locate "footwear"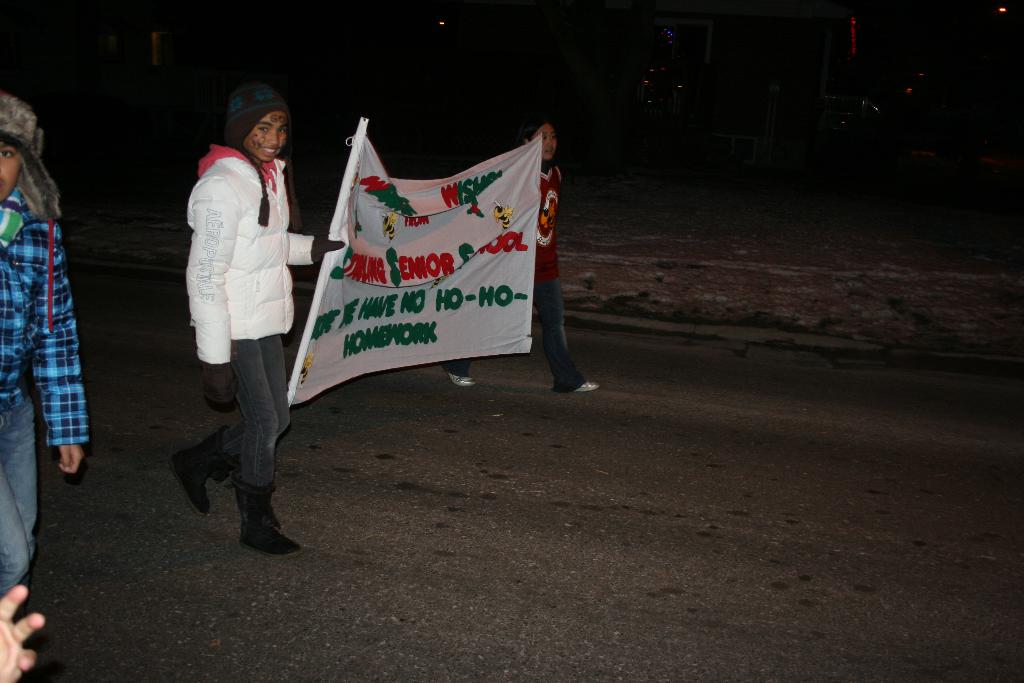
171:431:230:516
